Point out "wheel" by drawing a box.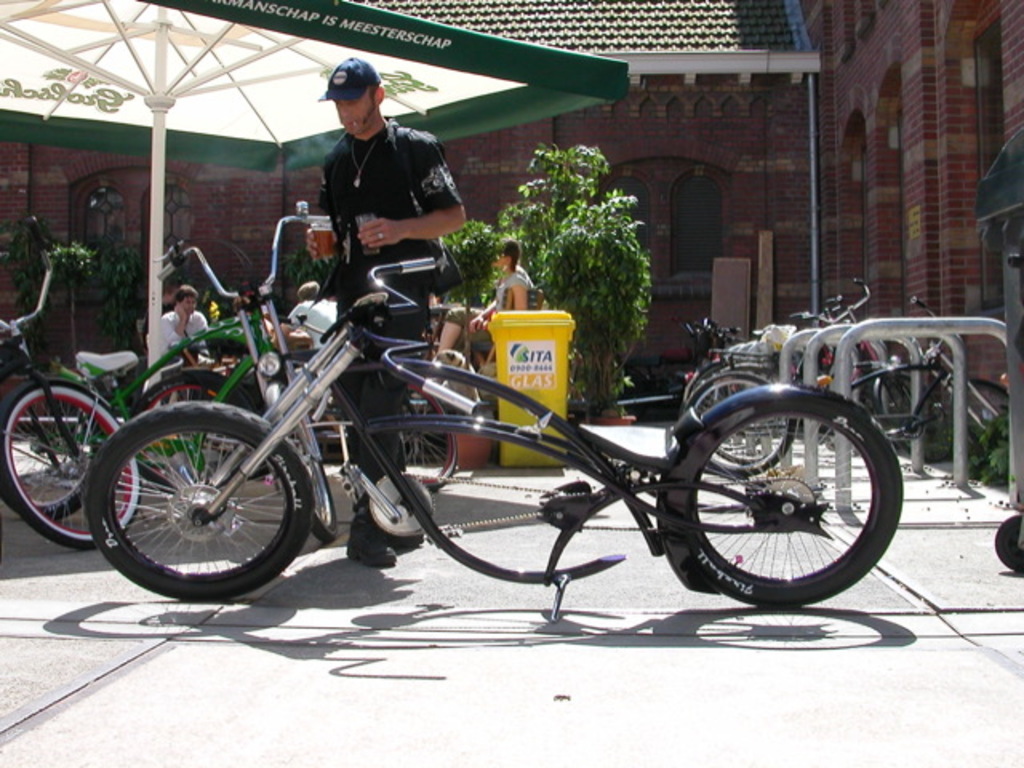
locate(0, 381, 146, 546).
